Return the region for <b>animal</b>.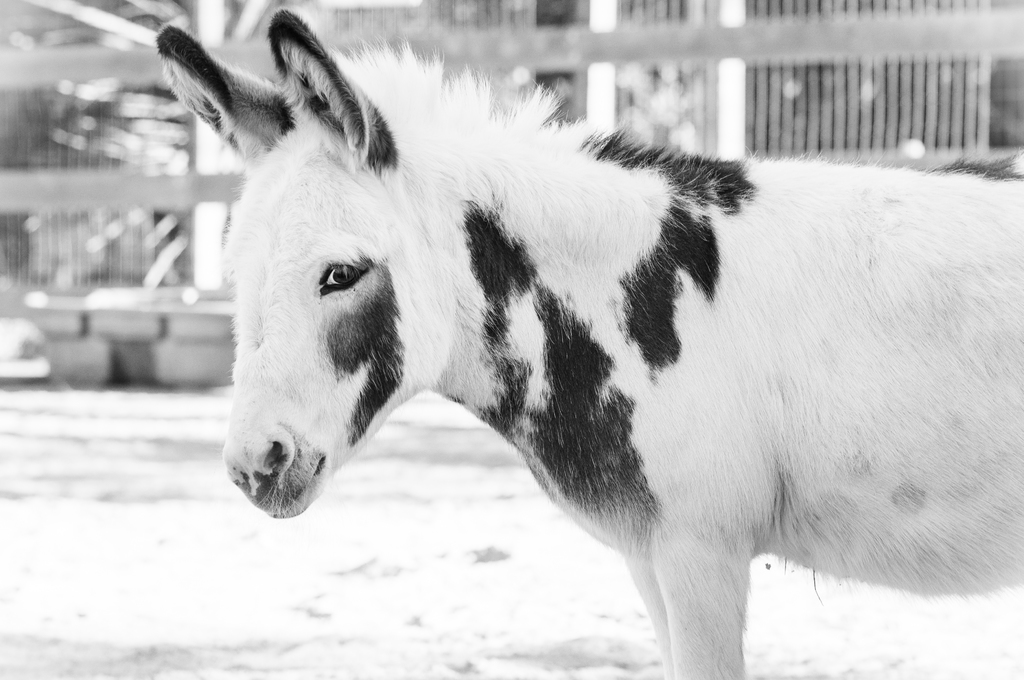
bbox=(157, 8, 1023, 679).
